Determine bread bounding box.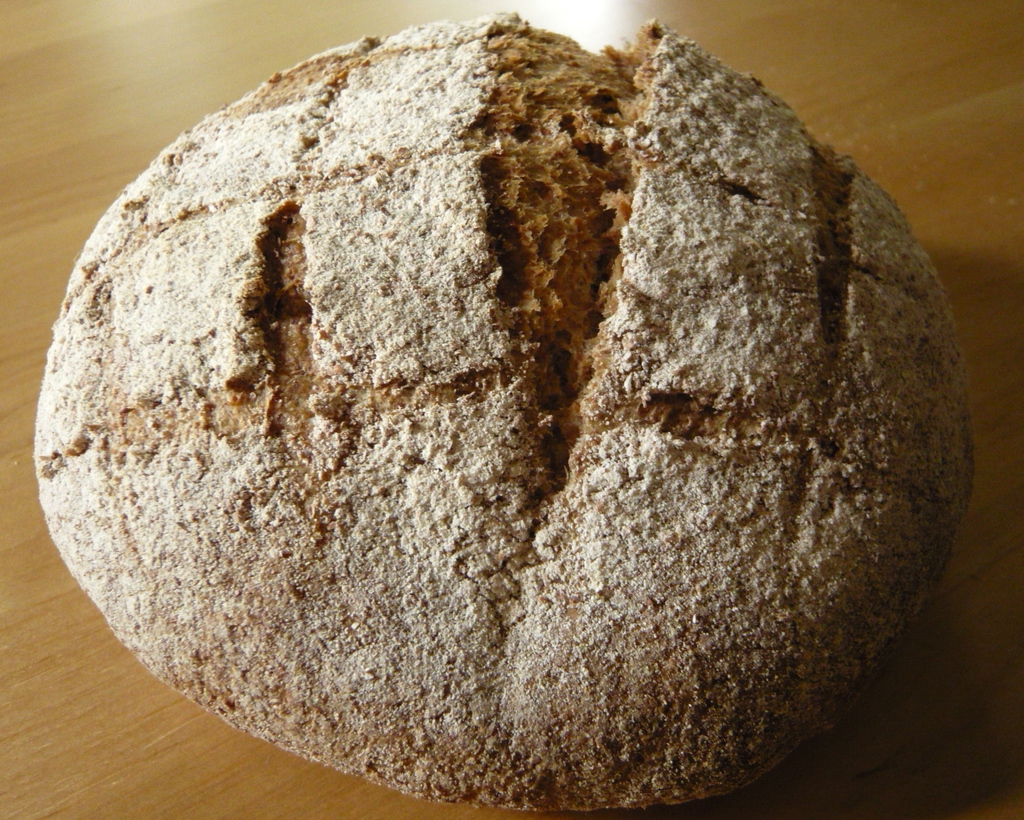
Determined: left=28, top=10, right=982, bottom=810.
